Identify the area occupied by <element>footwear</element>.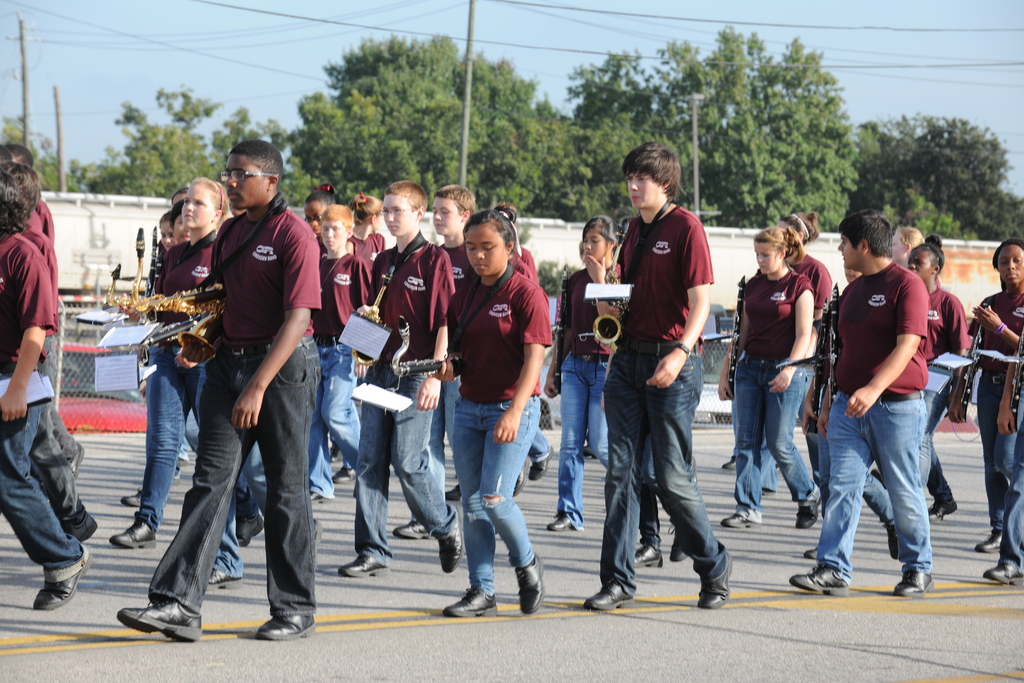
Area: 698:551:732:610.
